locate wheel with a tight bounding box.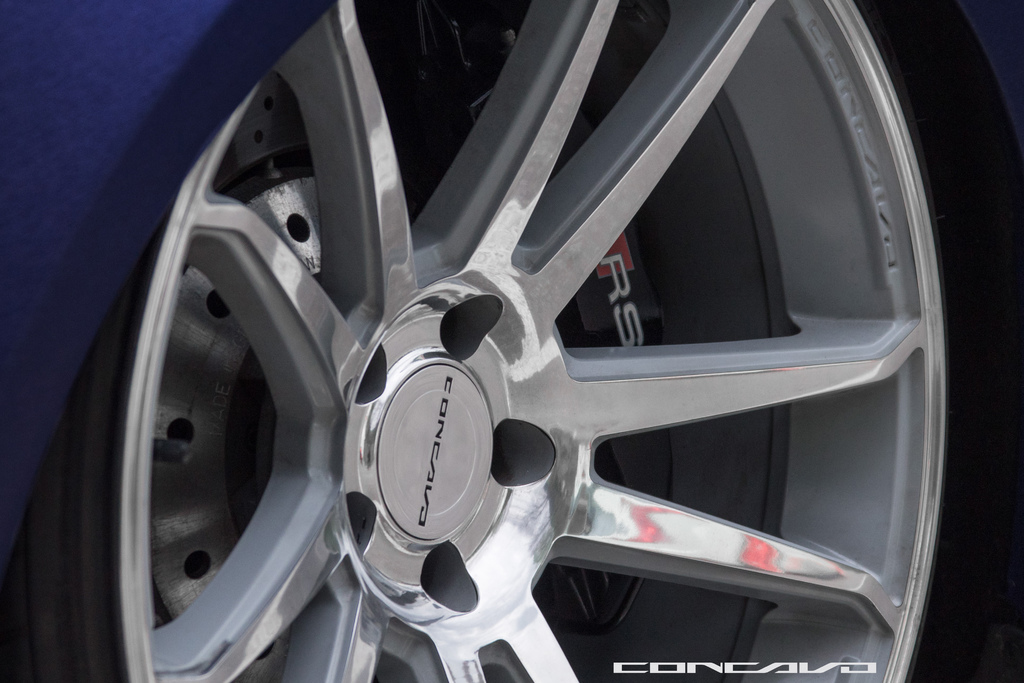
rect(0, 0, 1023, 682).
